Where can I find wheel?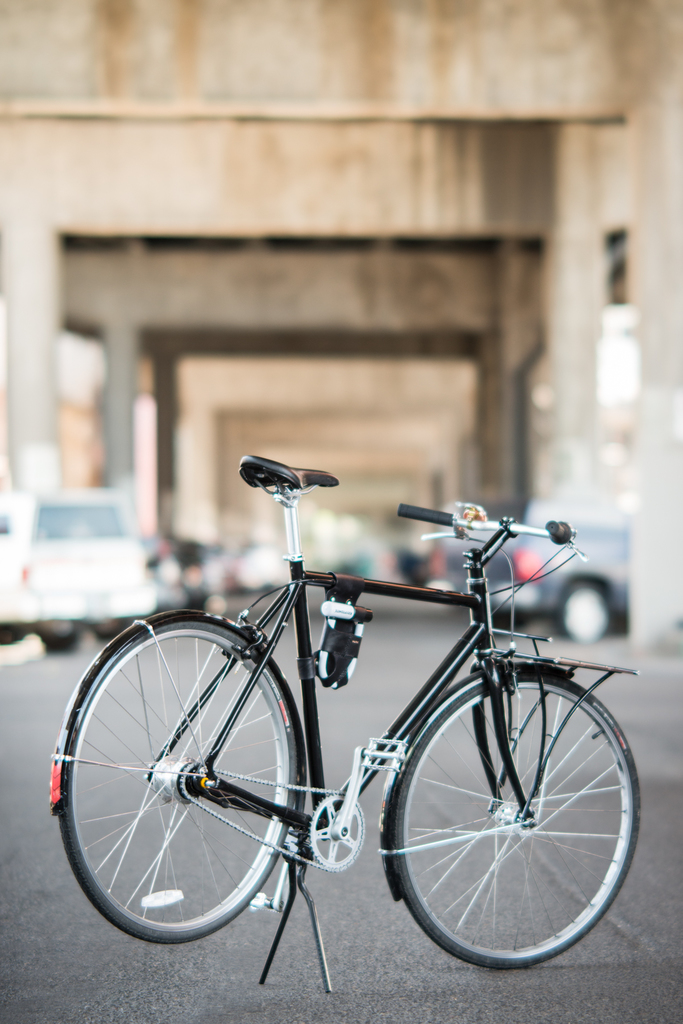
You can find it at region(561, 573, 610, 646).
